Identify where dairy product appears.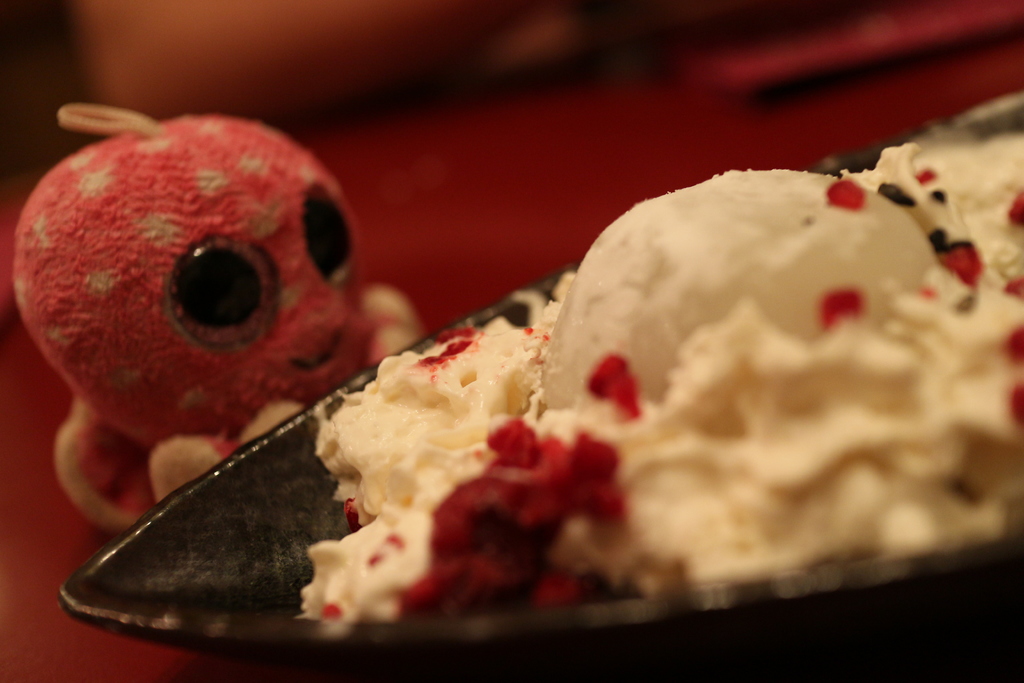
Appears at x1=504, y1=156, x2=977, y2=524.
